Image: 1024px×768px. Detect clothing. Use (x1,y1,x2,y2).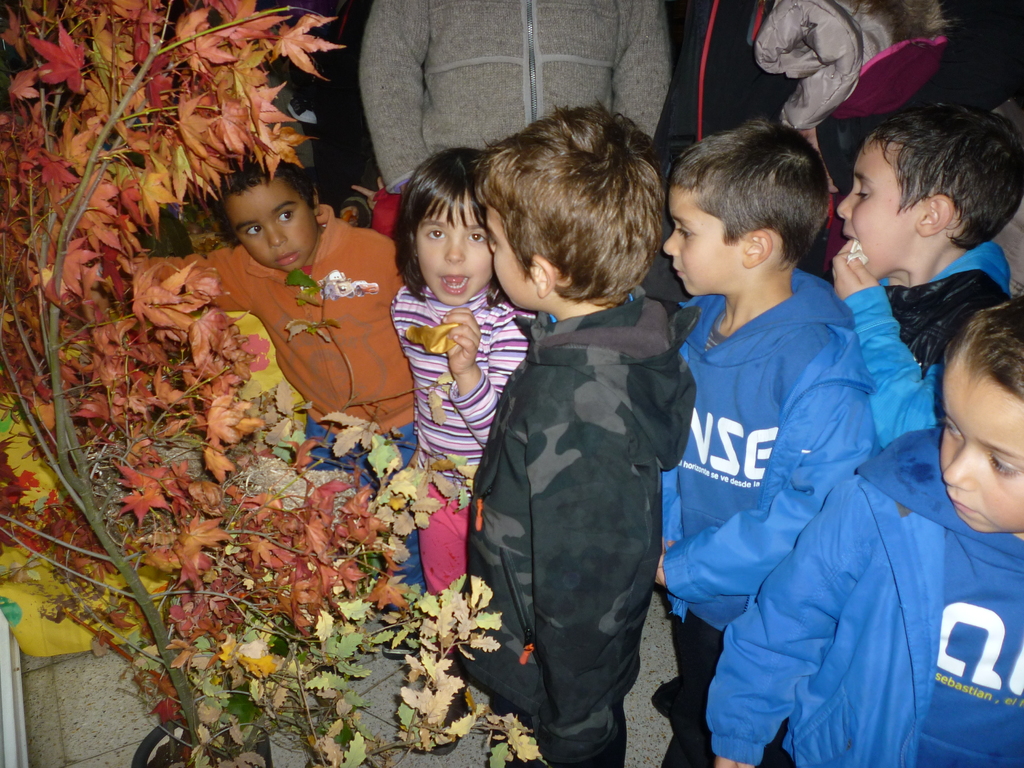
(351,0,671,193).
